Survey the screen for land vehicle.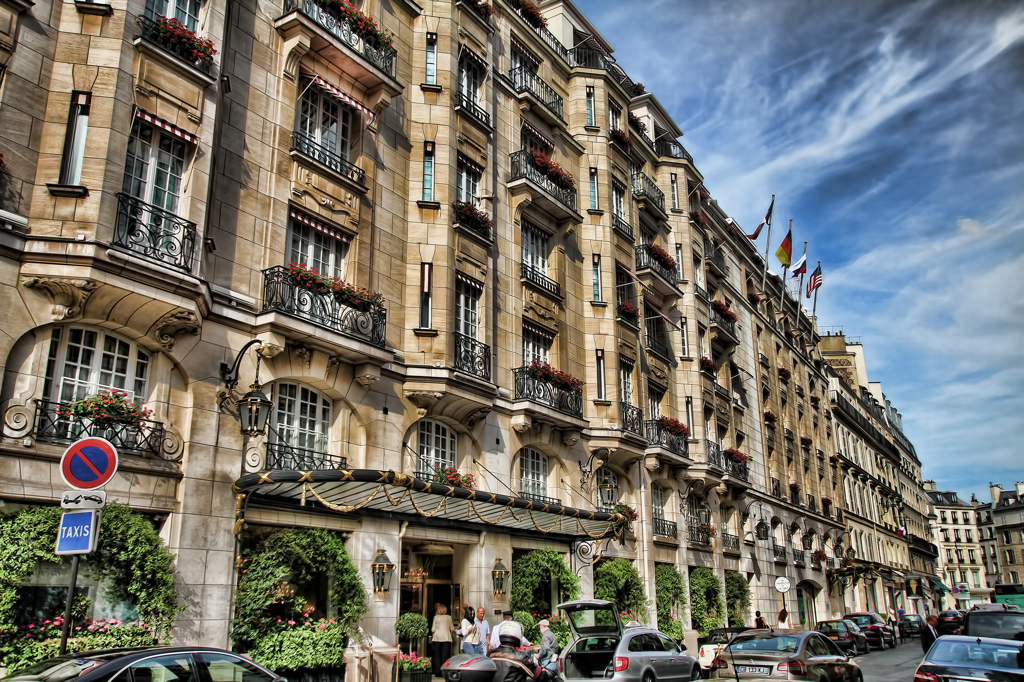
Survey found: [709,622,866,681].
